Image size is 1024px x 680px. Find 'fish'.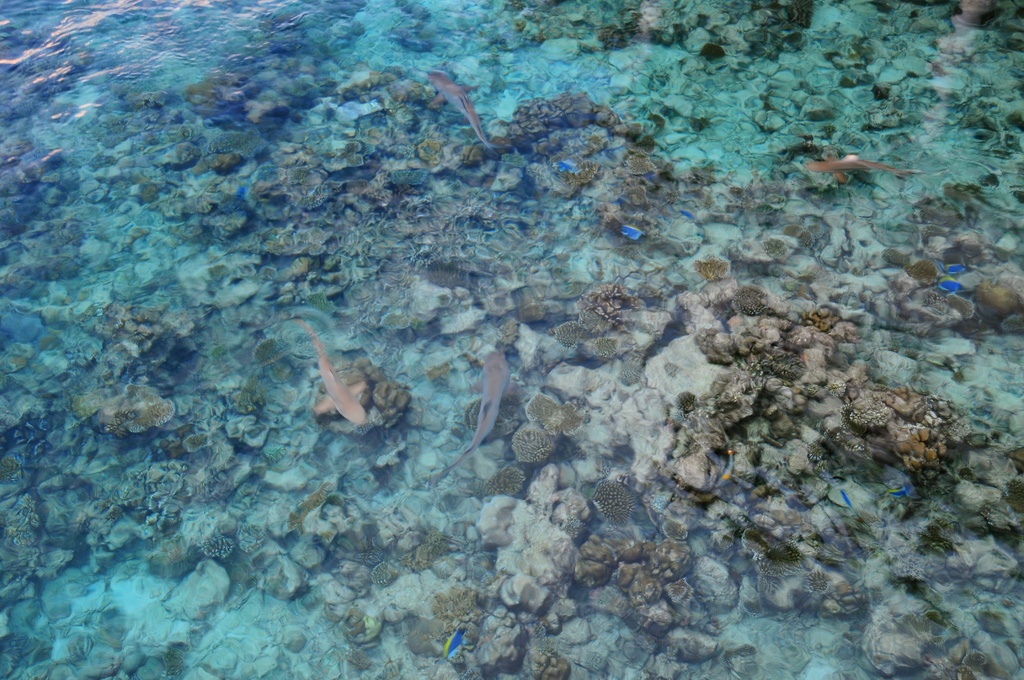
234, 178, 257, 202.
